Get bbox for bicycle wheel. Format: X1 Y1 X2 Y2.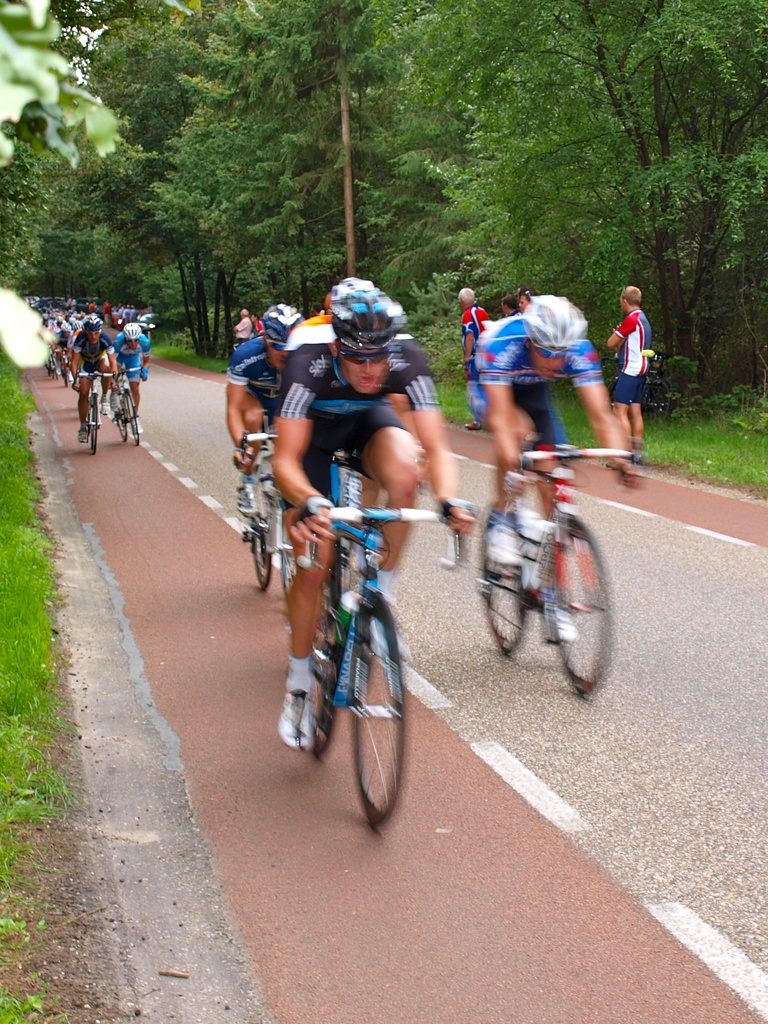
305 584 339 760.
